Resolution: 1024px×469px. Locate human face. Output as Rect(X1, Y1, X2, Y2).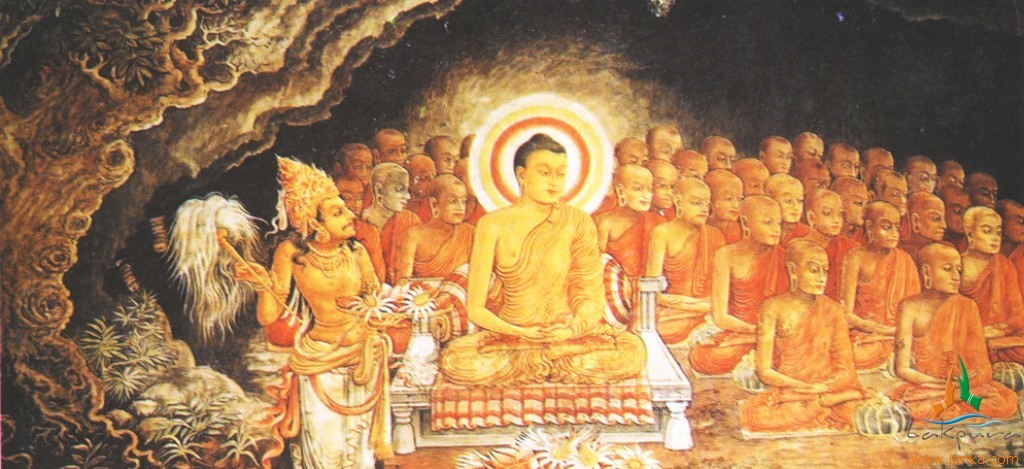
Rect(348, 151, 374, 175).
